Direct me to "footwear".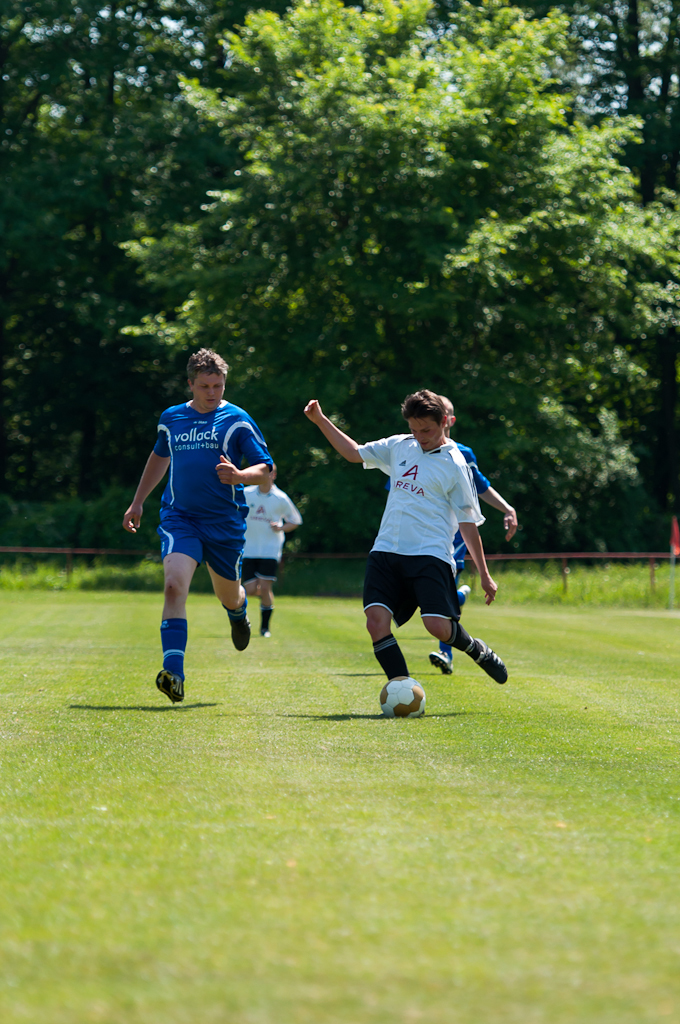
Direction: BBox(471, 641, 510, 683).
